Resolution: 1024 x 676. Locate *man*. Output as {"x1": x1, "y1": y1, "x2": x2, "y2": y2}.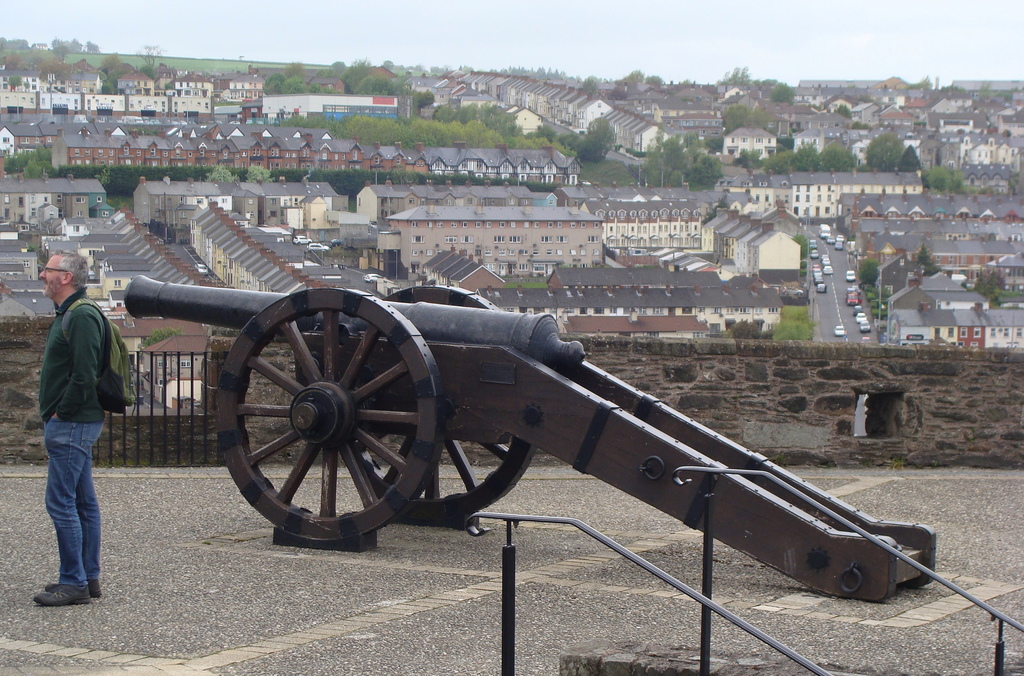
{"x1": 34, "y1": 251, "x2": 105, "y2": 608}.
